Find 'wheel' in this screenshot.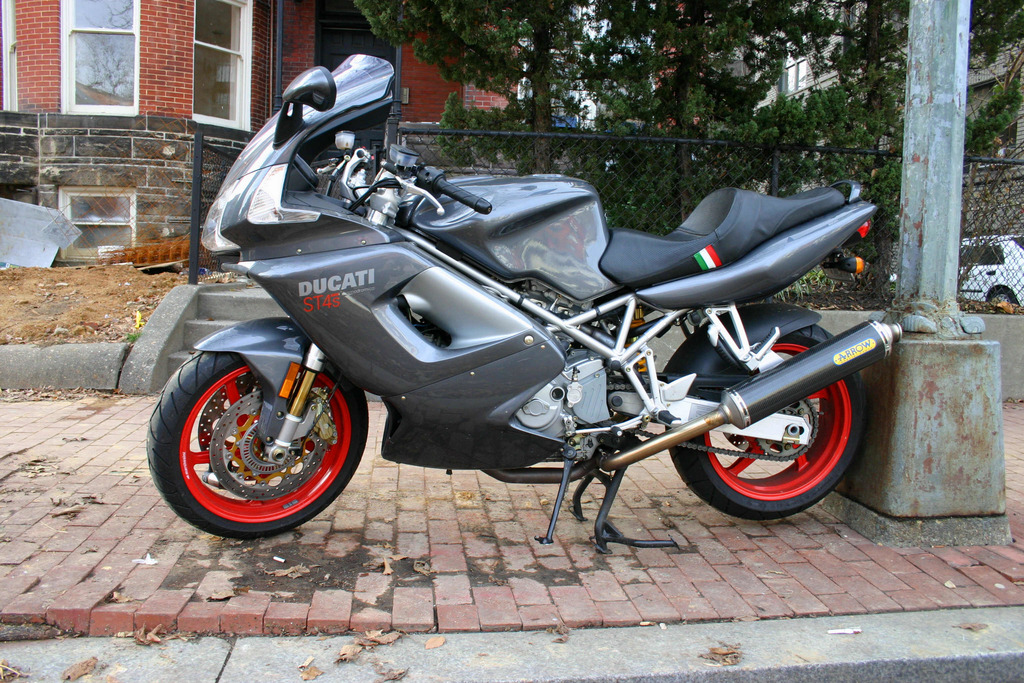
The bounding box for 'wheel' is pyautogui.locateOnScreen(154, 356, 385, 527).
